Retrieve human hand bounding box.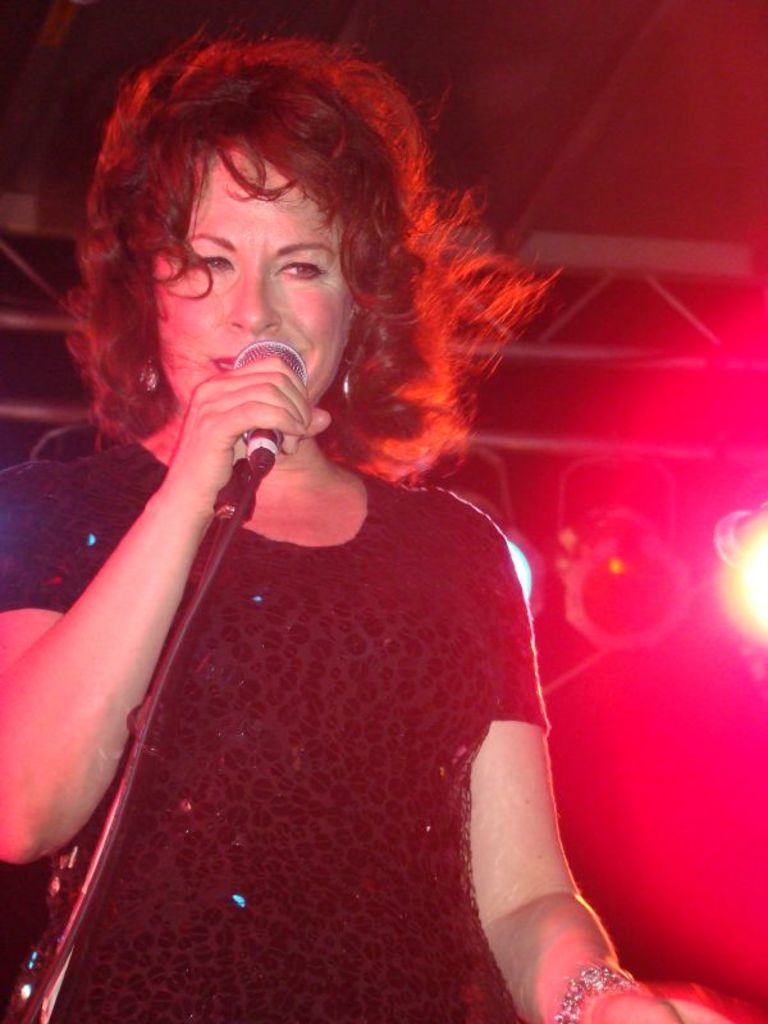
Bounding box: region(125, 367, 346, 507).
